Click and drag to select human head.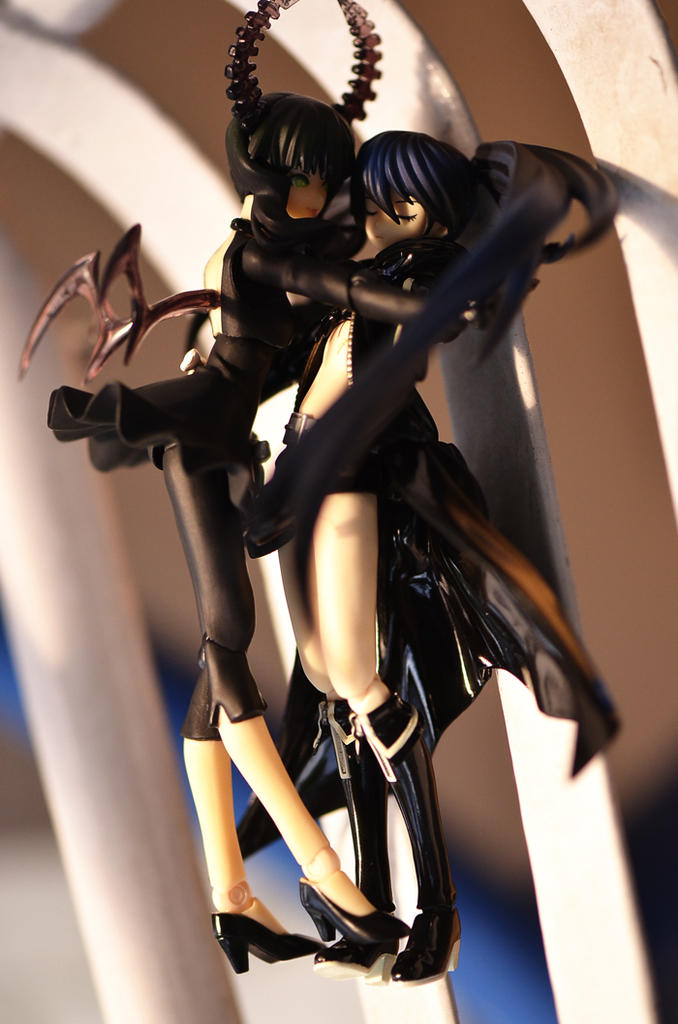
Selection: [355,123,474,249].
